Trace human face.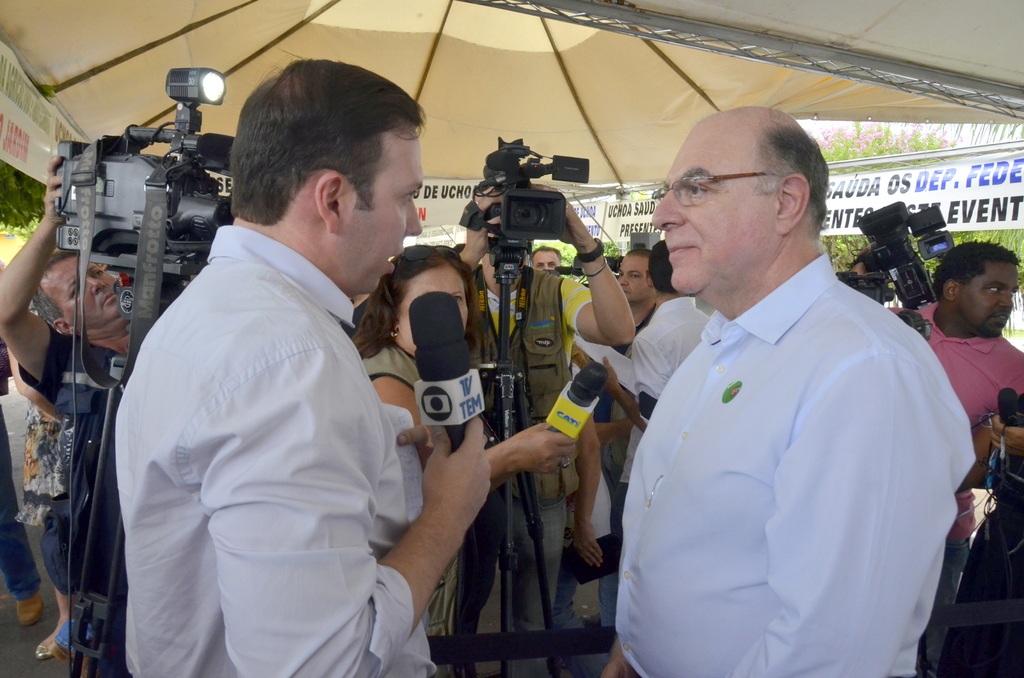
Traced to locate(534, 250, 559, 270).
